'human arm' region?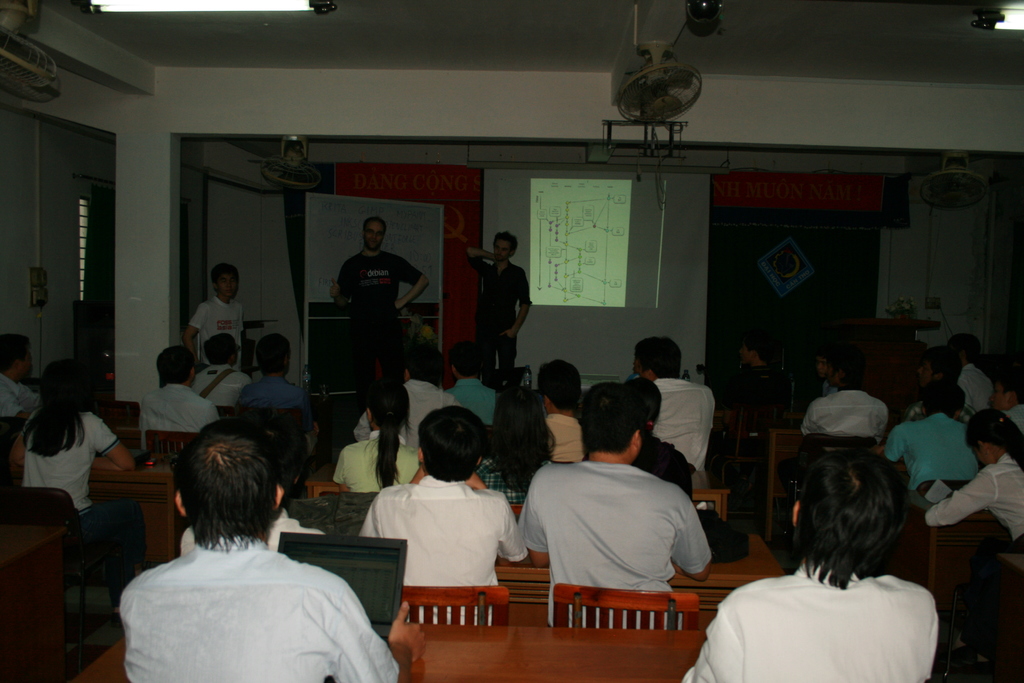
<bbox>181, 300, 209, 349</bbox>
